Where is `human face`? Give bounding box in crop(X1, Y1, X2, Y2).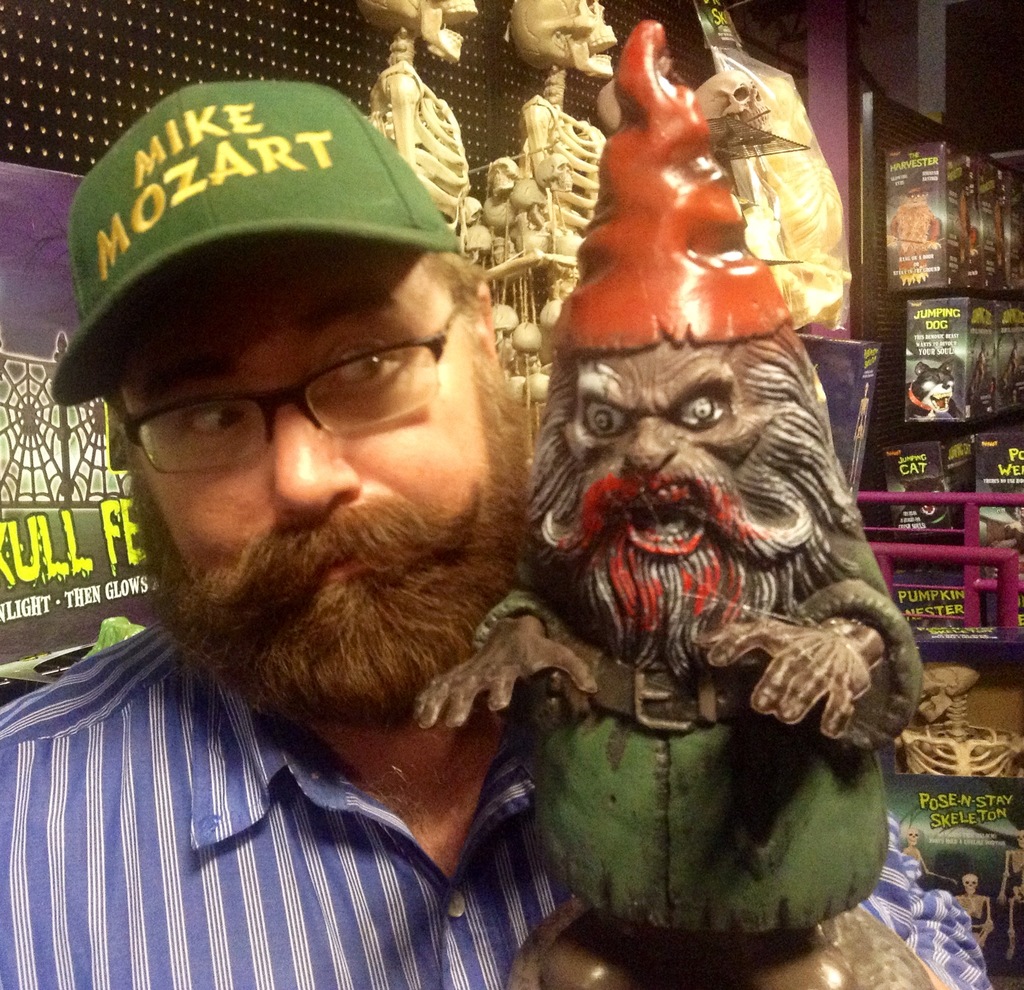
crop(122, 250, 474, 656).
